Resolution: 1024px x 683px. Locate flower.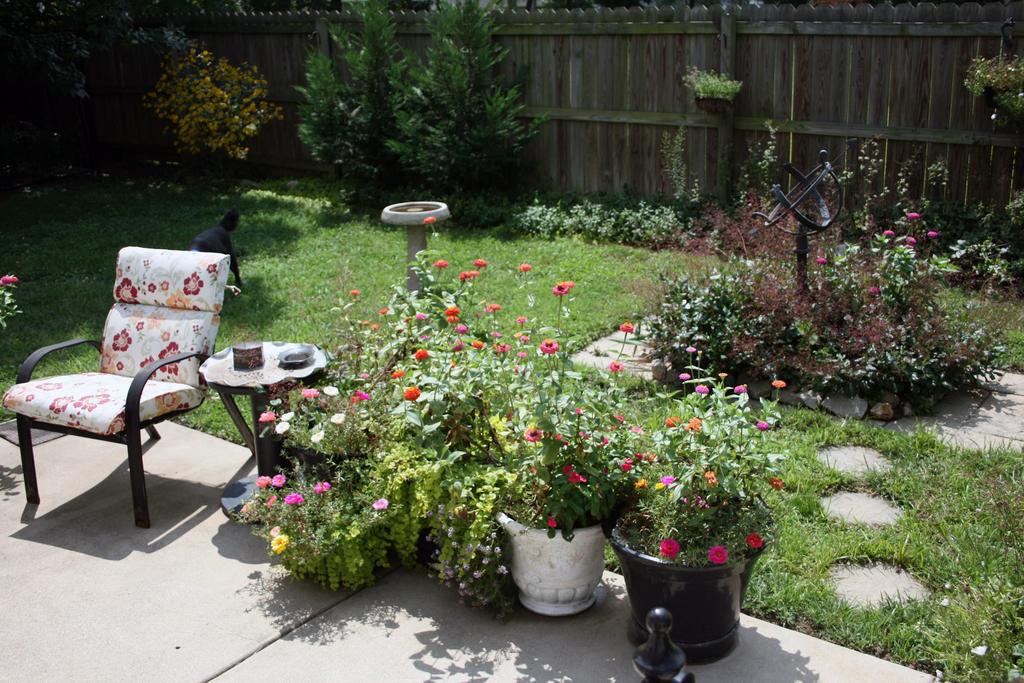
x1=903, y1=235, x2=916, y2=244.
